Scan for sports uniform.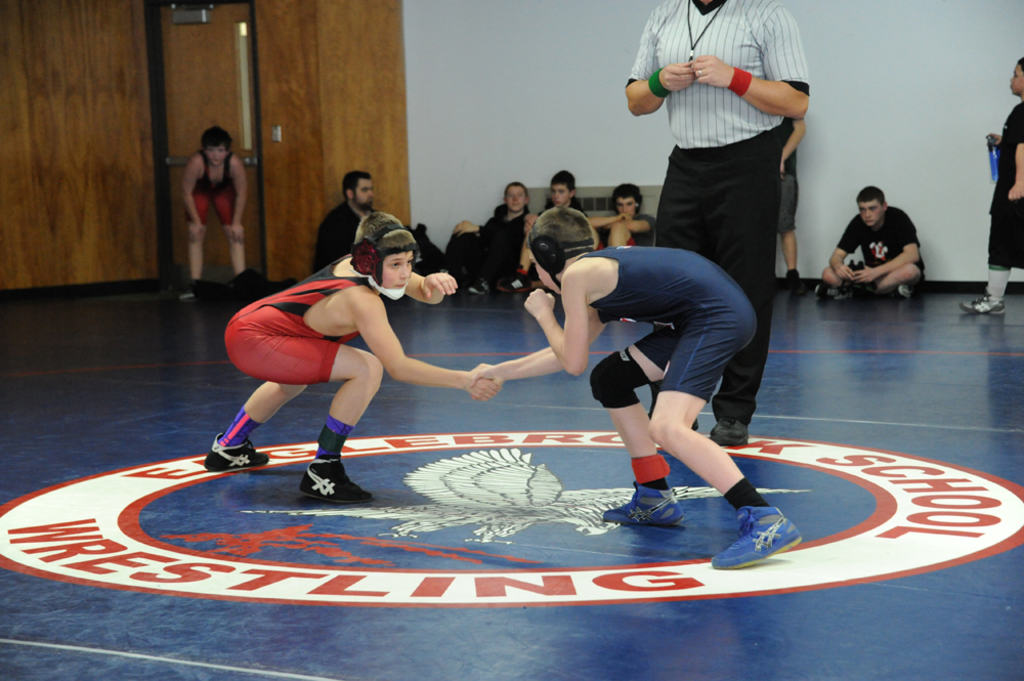
Scan result: locate(802, 203, 940, 309).
